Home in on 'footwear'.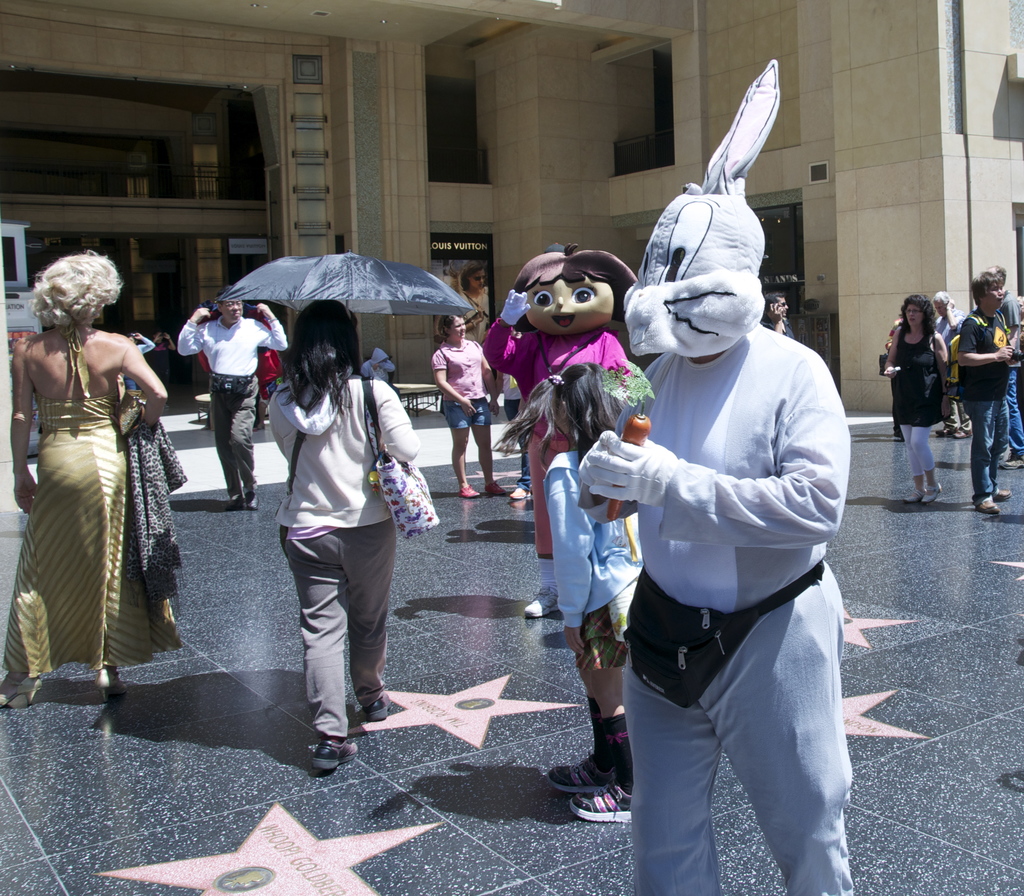
Homed in at (left=563, top=781, right=642, bottom=824).
